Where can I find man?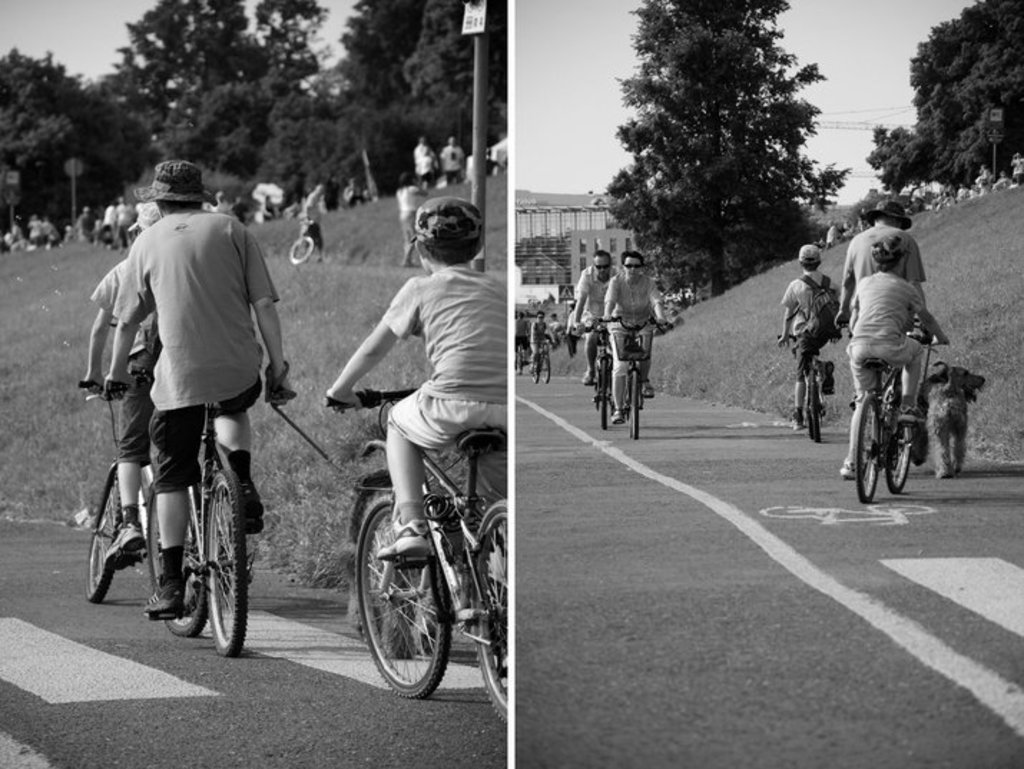
You can find it at (left=834, top=196, right=929, bottom=342).
